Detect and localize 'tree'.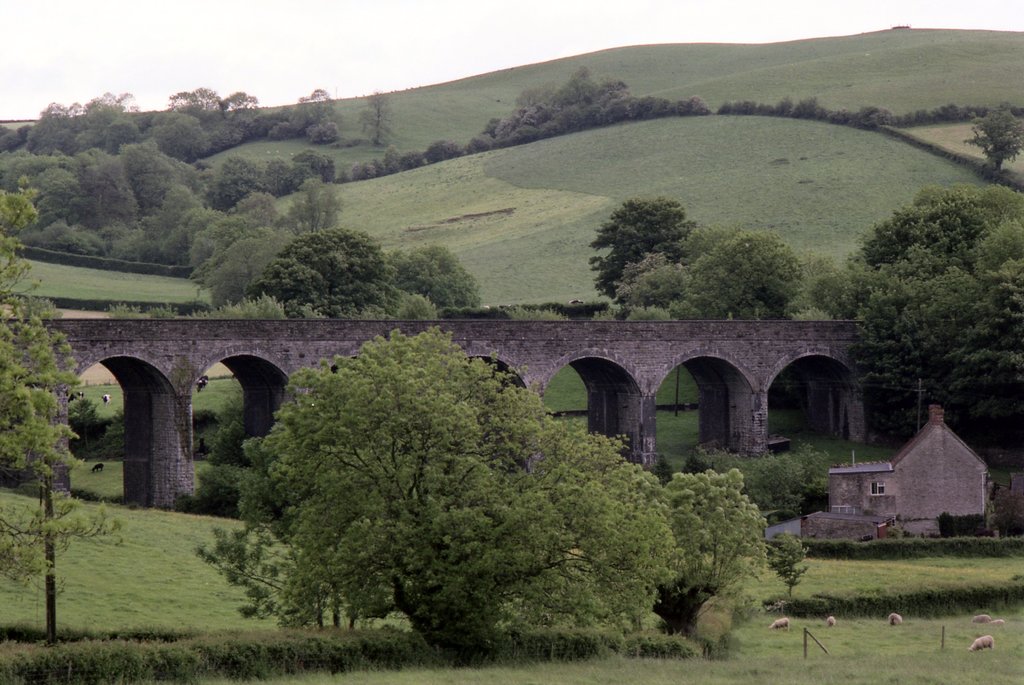
Localized at [0, 174, 123, 625].
